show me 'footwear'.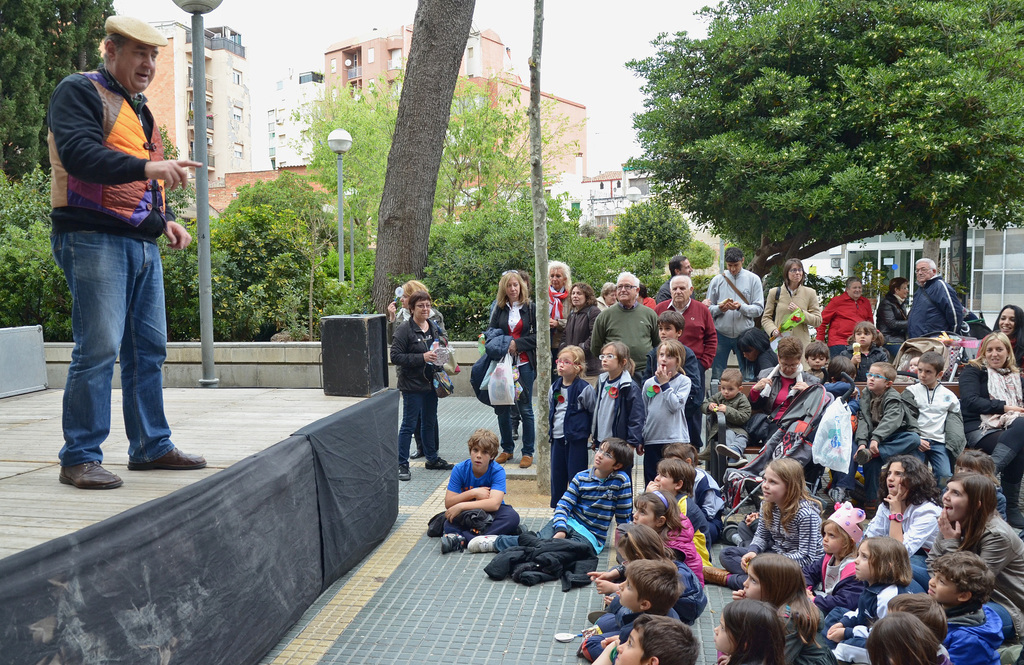
'footwear' is here: 588, 607, 607, 625.
